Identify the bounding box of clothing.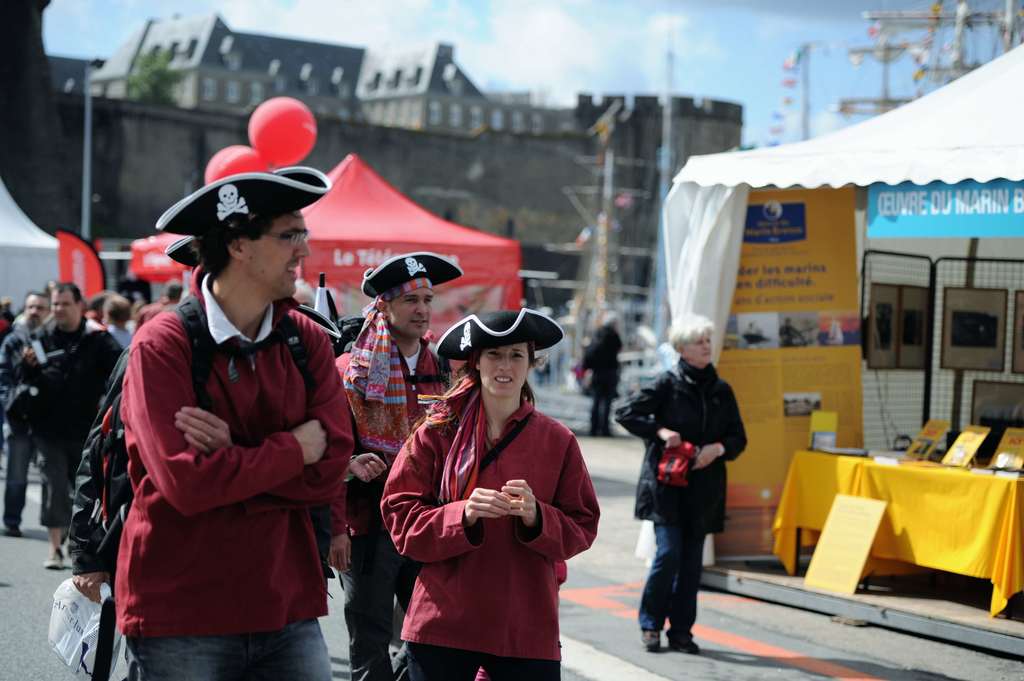
pyautogui.locateOnScreen(382, 377, 600, 680).
